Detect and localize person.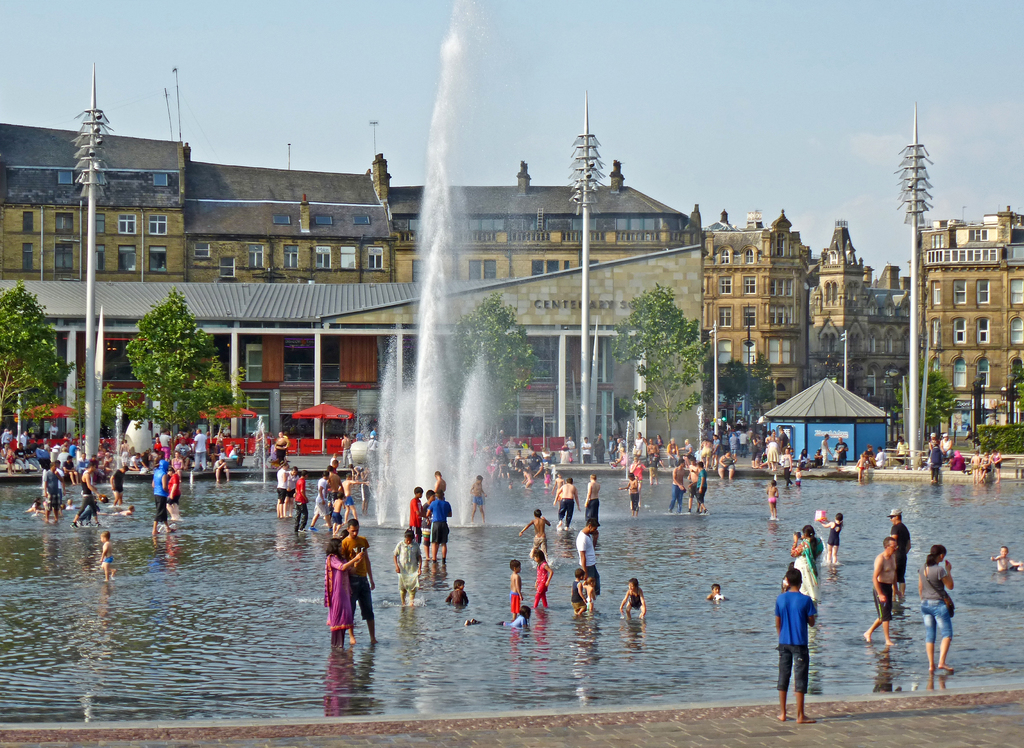
Localized at x1=97, y1=529, x2=115, y2=579.
